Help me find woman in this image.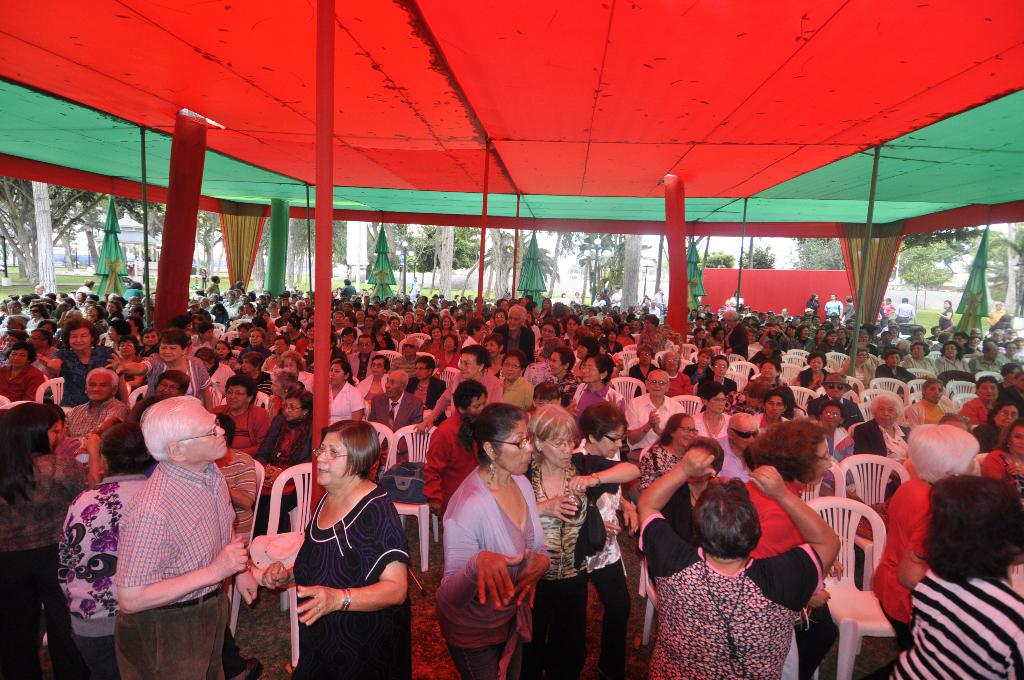
Found it: rect(850, 395, 910, 464).
